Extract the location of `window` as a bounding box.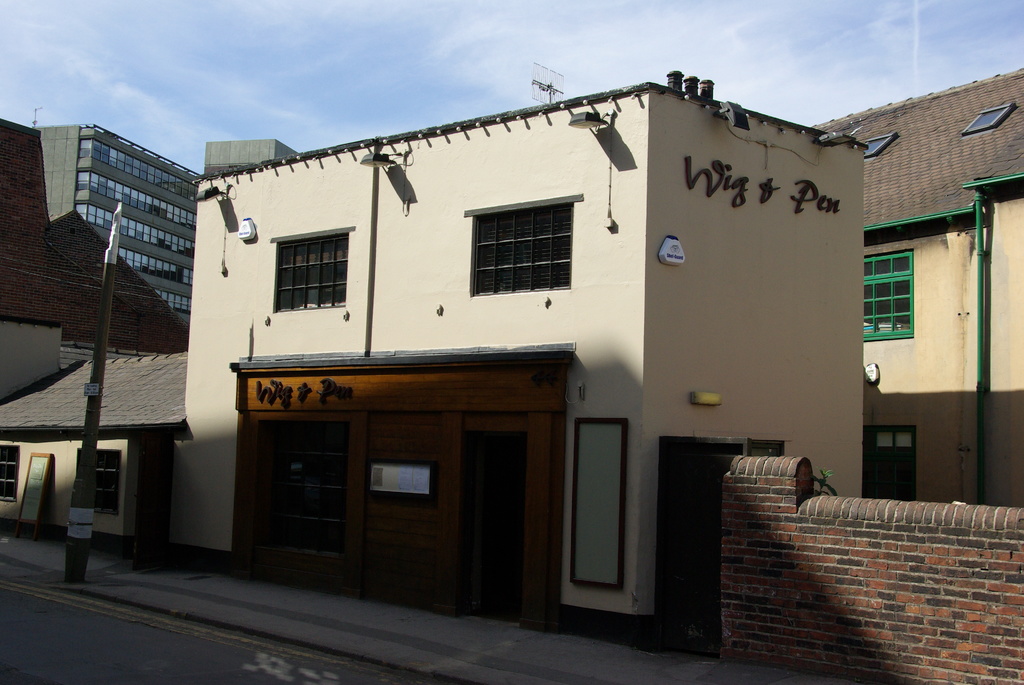
(x1=858, y1=246, x2=913, y2=341).
